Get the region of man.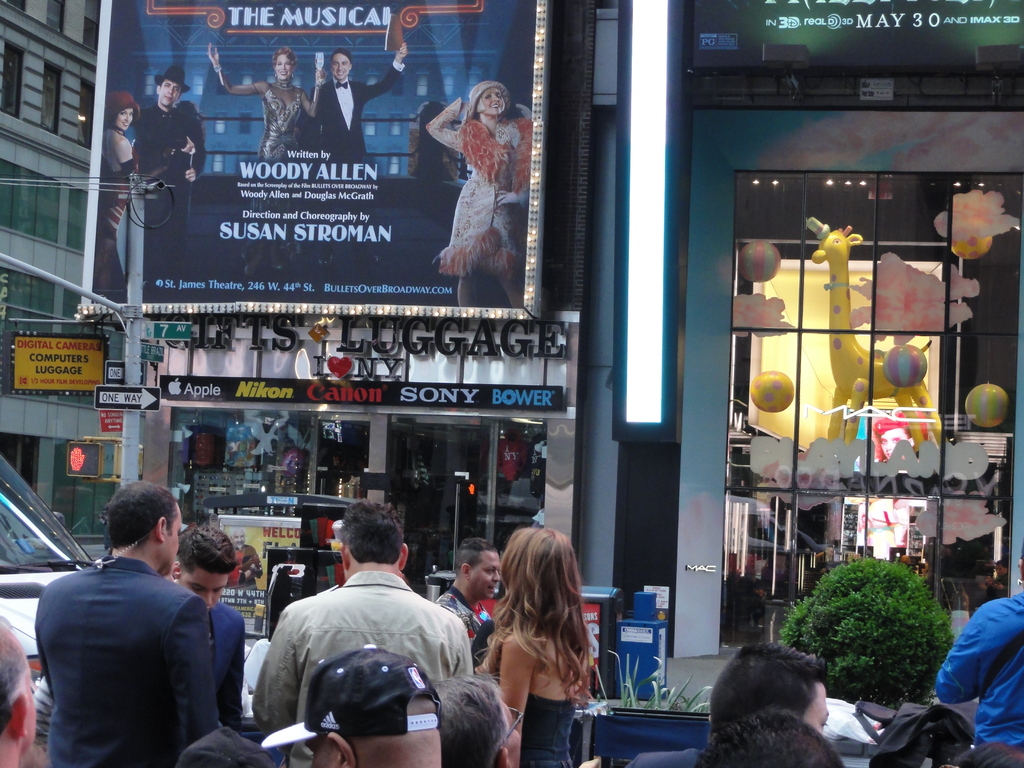
box=[630, 643, 829, 767].
